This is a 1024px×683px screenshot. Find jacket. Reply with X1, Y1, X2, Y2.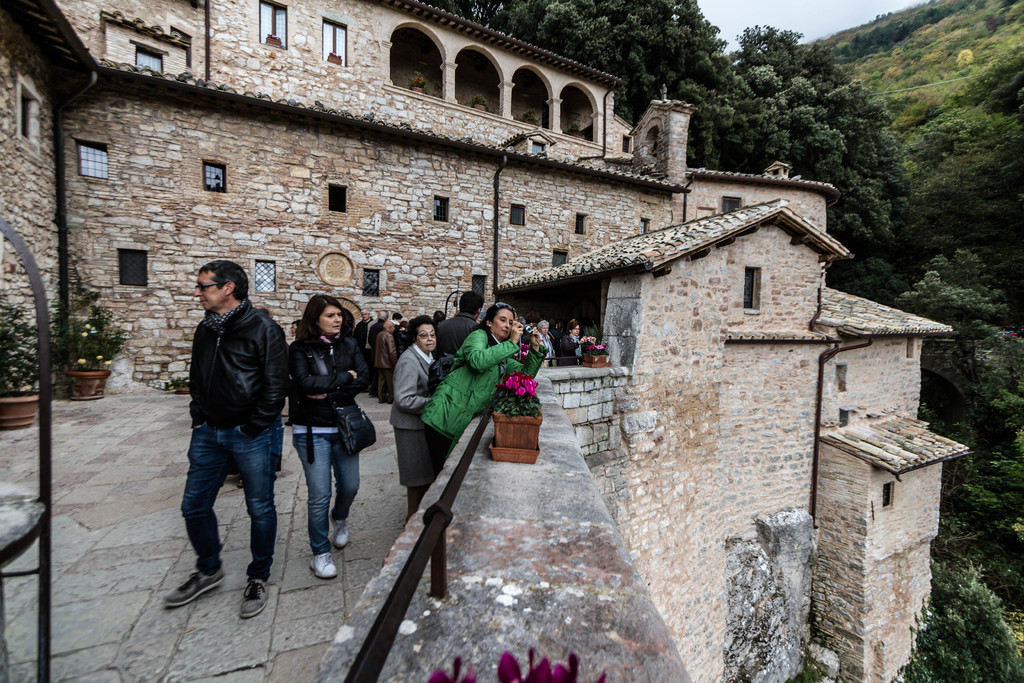
173, 301, 298, 455.
